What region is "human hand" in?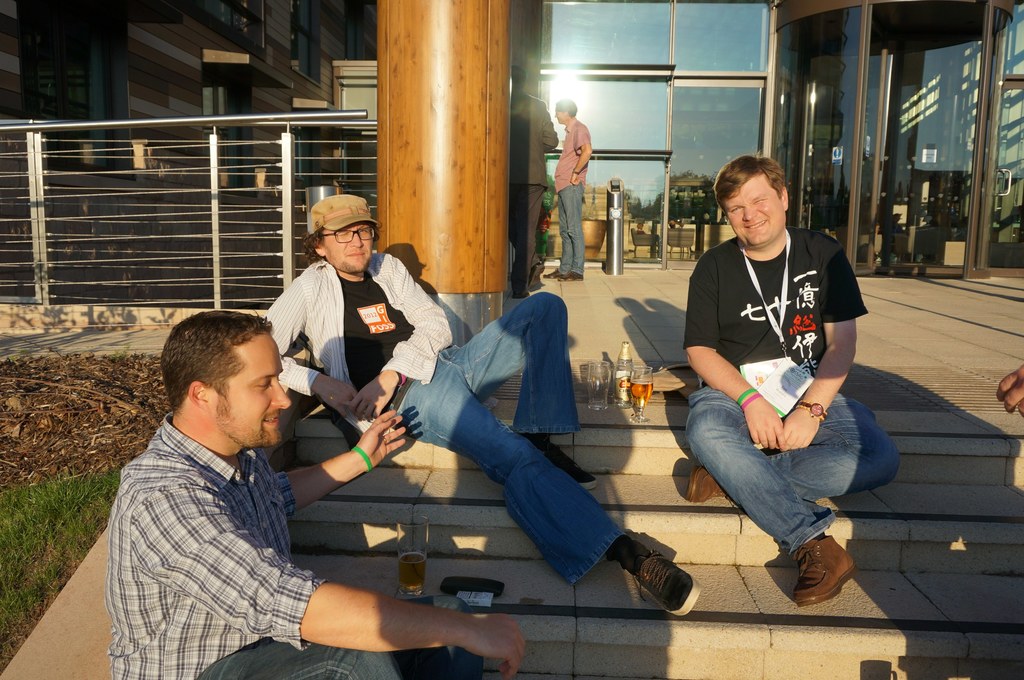
box(776, 408, 820, 453).
